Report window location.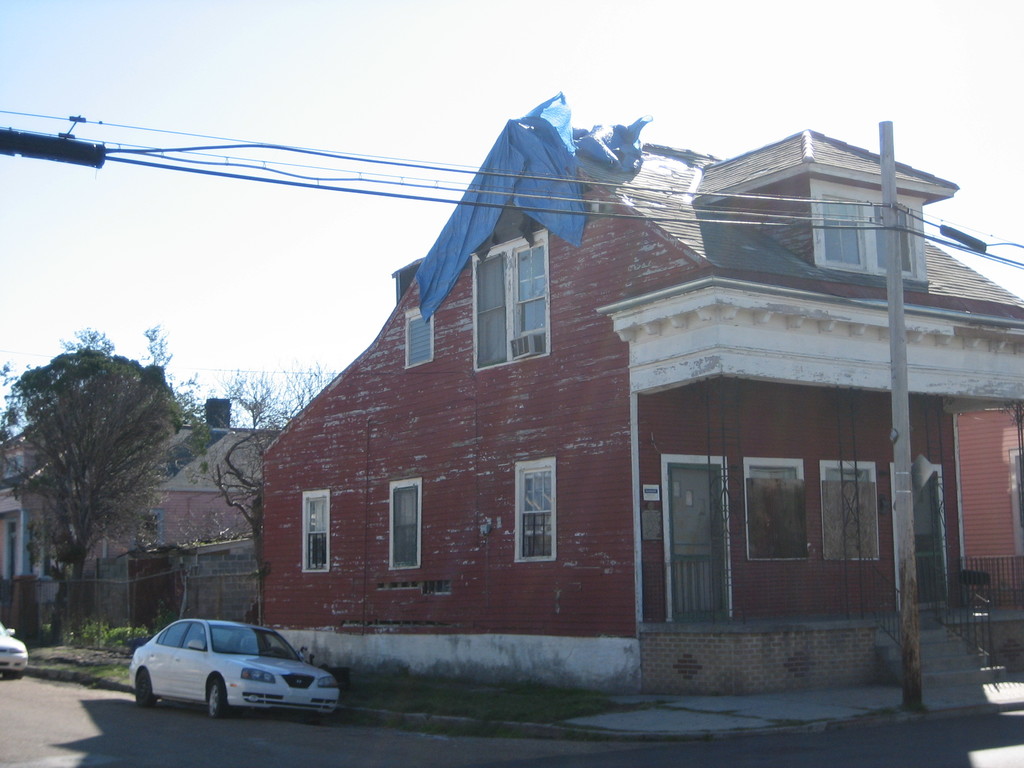
Report: box(301, 495, 332, 569).
